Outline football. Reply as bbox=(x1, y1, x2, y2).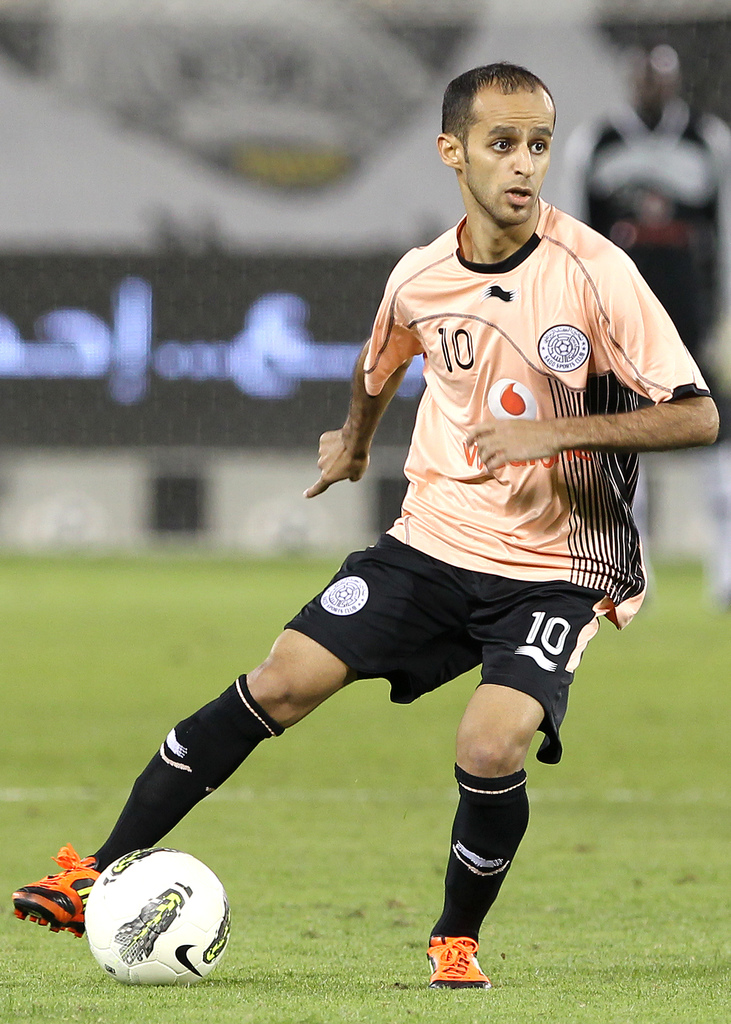
bbox=(80, 848, 232, 982).
